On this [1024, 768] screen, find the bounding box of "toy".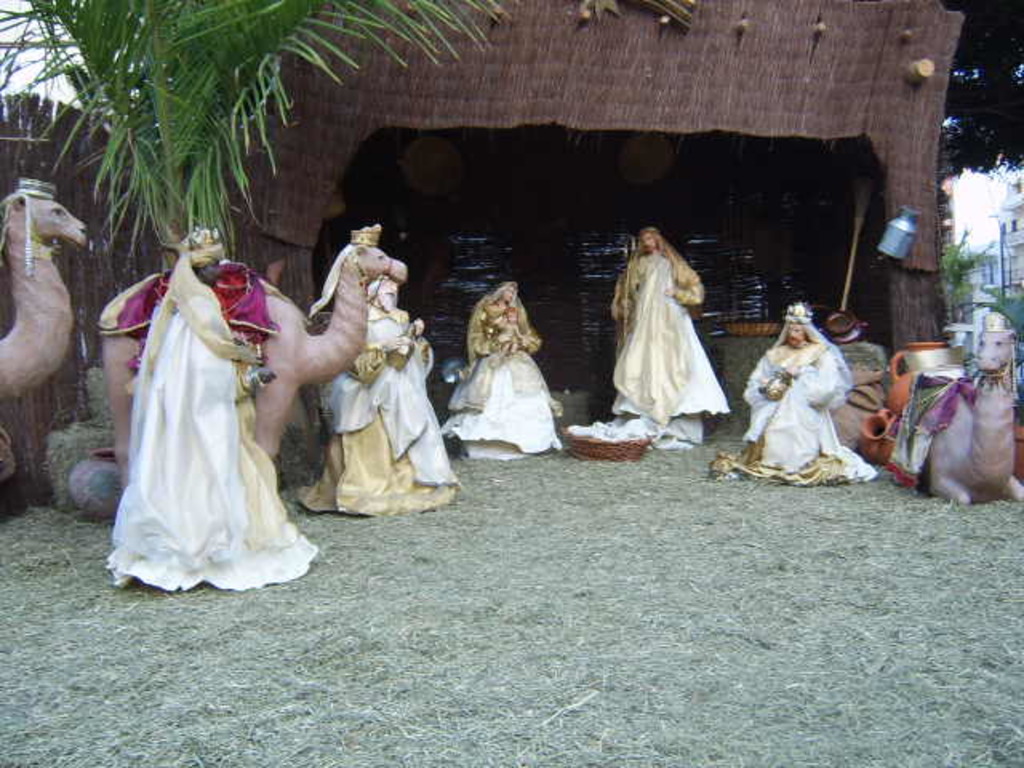
Bounding box: crop(445, 275, 584, 483).
